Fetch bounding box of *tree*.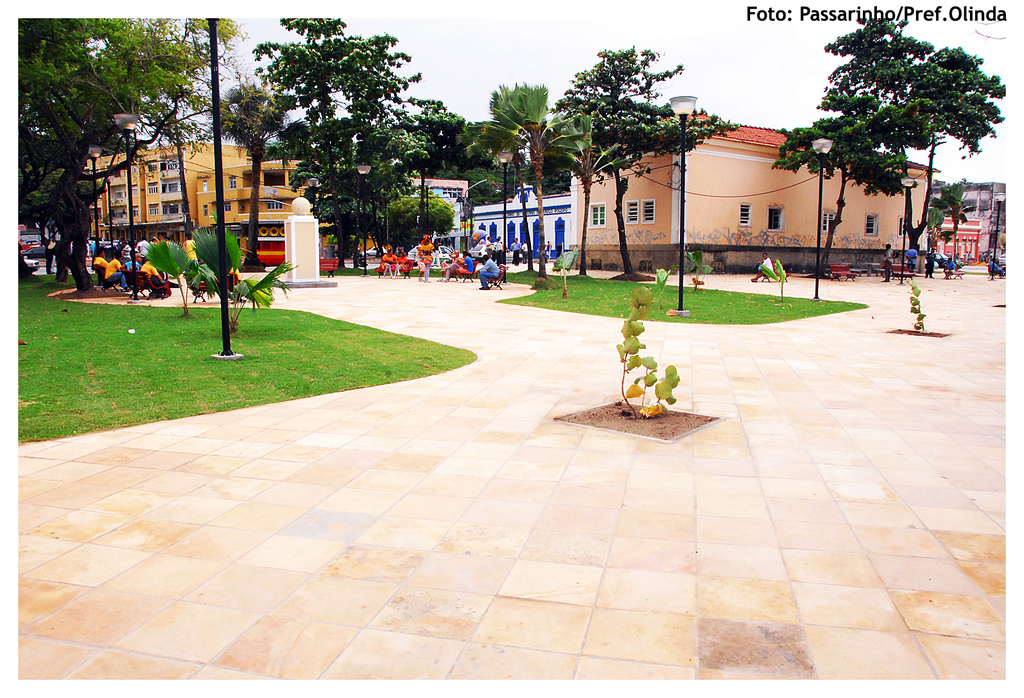
Bbox: pyautogui.locateOnScreen(776, 3, 995, 281).
